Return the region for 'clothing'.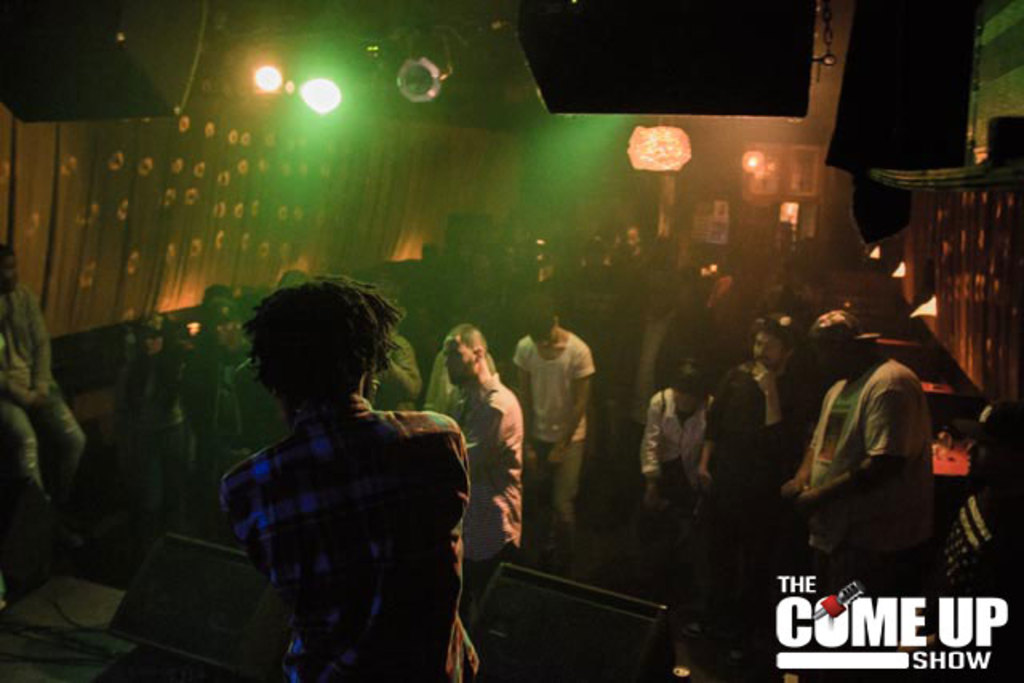
detection(514, 330, 597, 565).
